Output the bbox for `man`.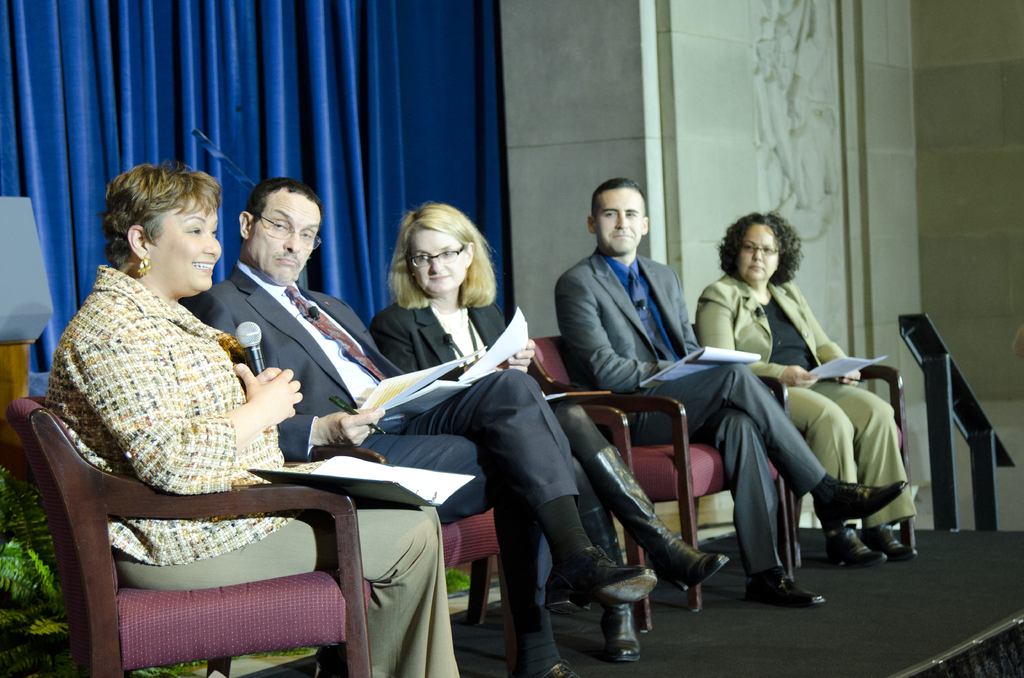
184:179:658:677.
